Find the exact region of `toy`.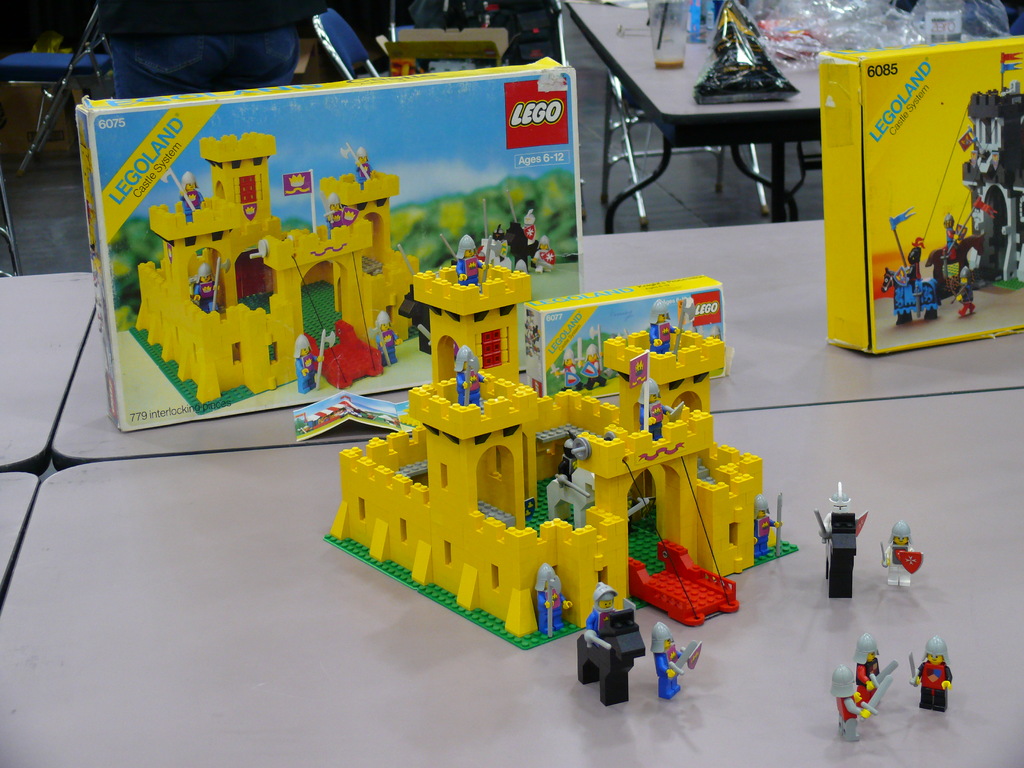
Exact region: bbox=[530, 236, 555, 274].
